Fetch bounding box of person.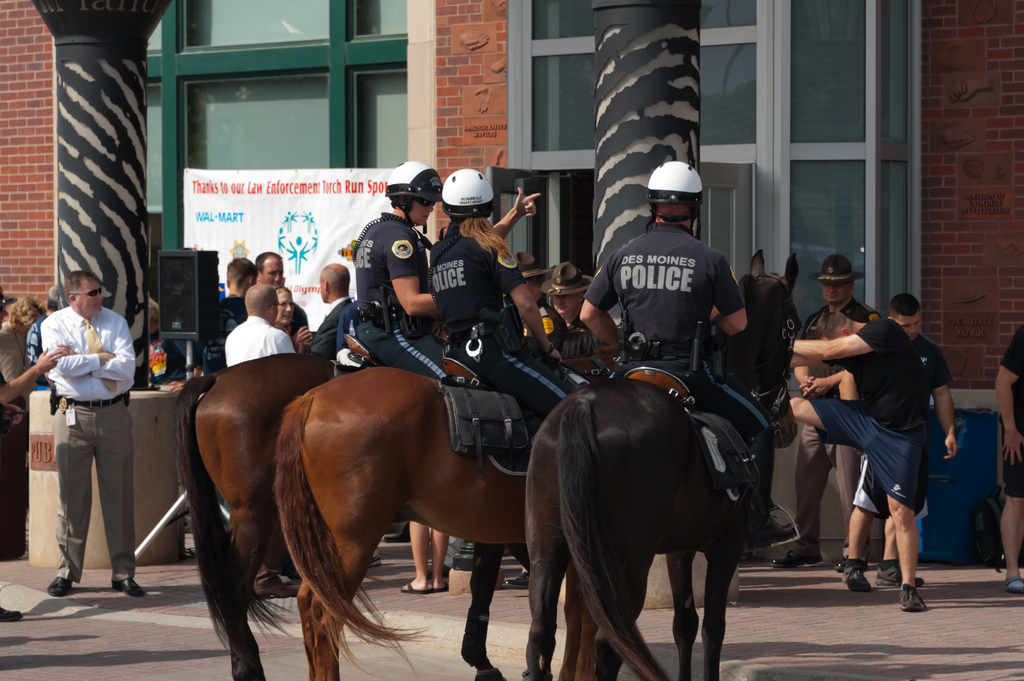
Bbox: bbox=(33, 255, 147, 610).
